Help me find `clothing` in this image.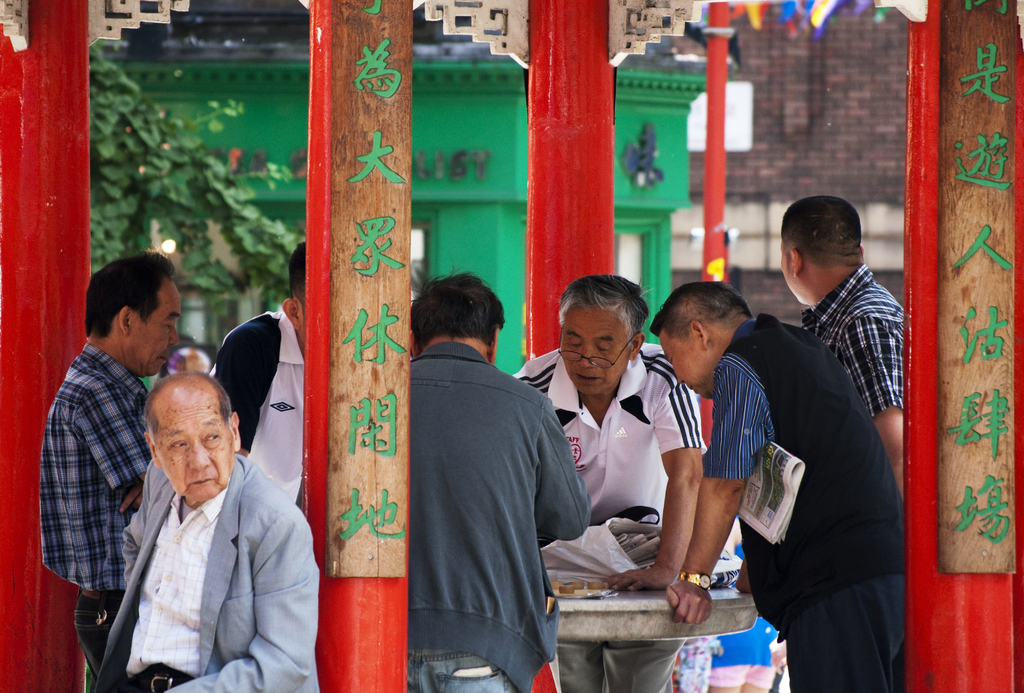
Found it: Rect(502, 340, 706, 692).
